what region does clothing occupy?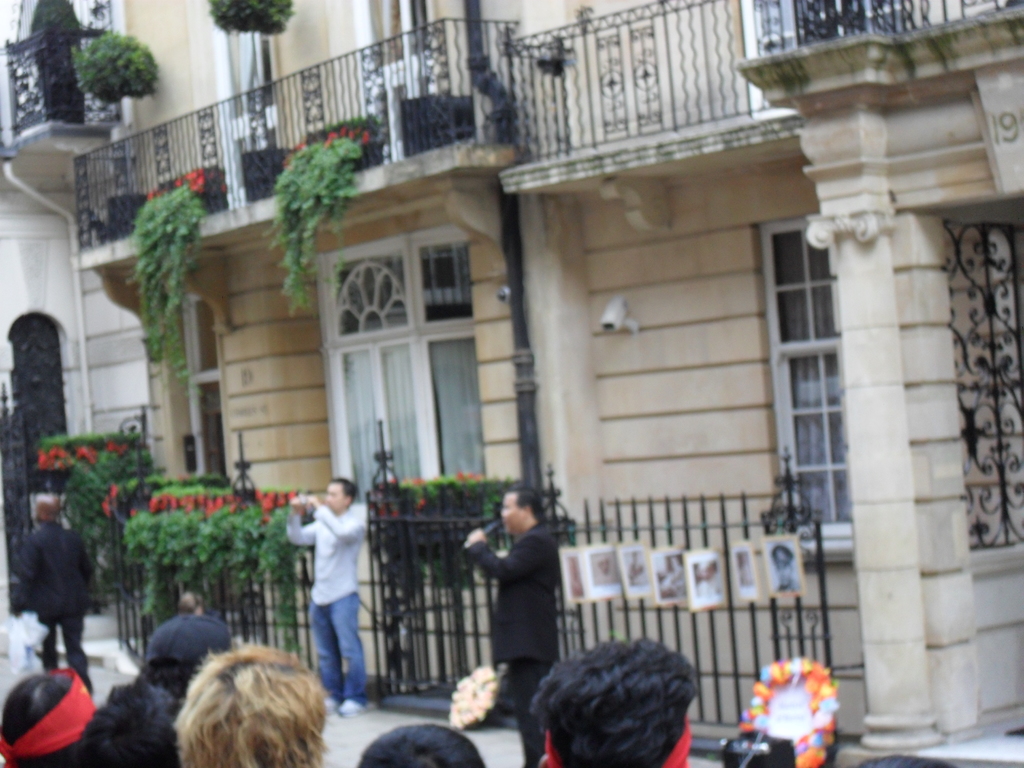
box(22, 516, 93, 694).
